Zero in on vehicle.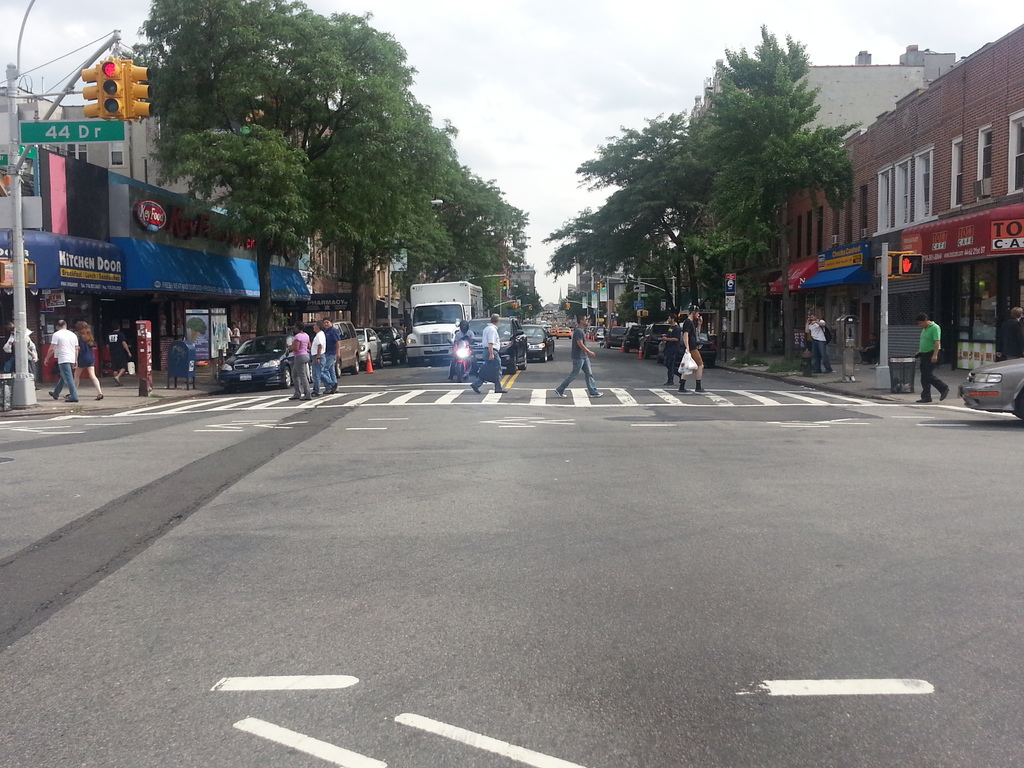
Zeroed in: {"left": 399, "top": 283, "right": 484, "bottom": 366}.
